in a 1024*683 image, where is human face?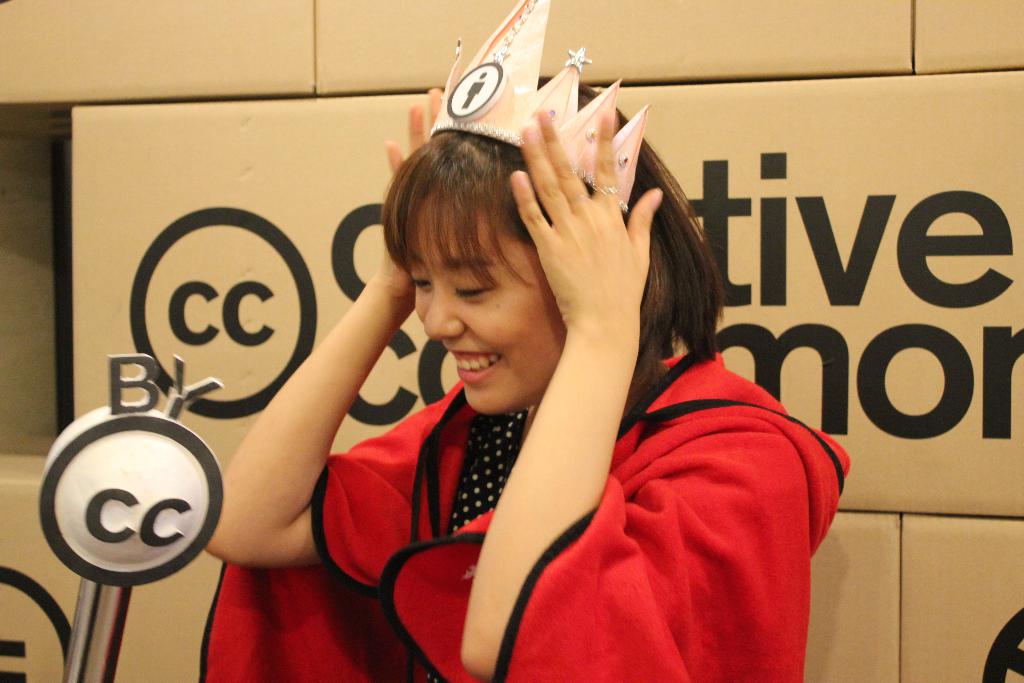
box(415, 187, 571, 416).
